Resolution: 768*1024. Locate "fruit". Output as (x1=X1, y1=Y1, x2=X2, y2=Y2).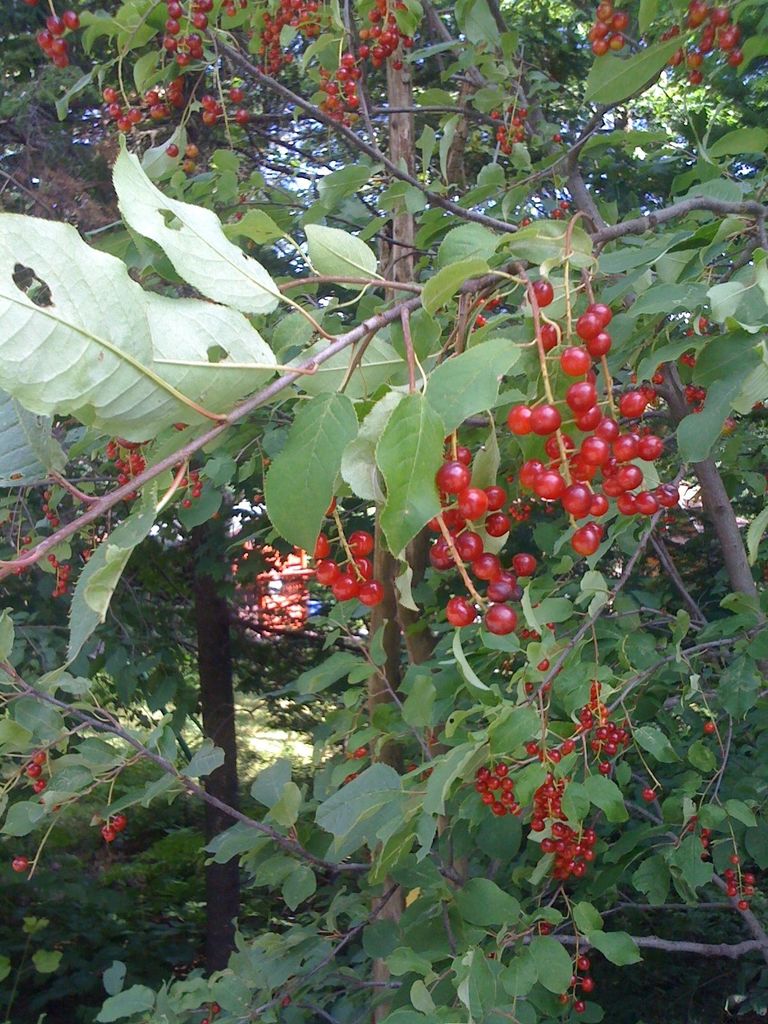
(x1=31, y1=746, x2=48, y2=765).
